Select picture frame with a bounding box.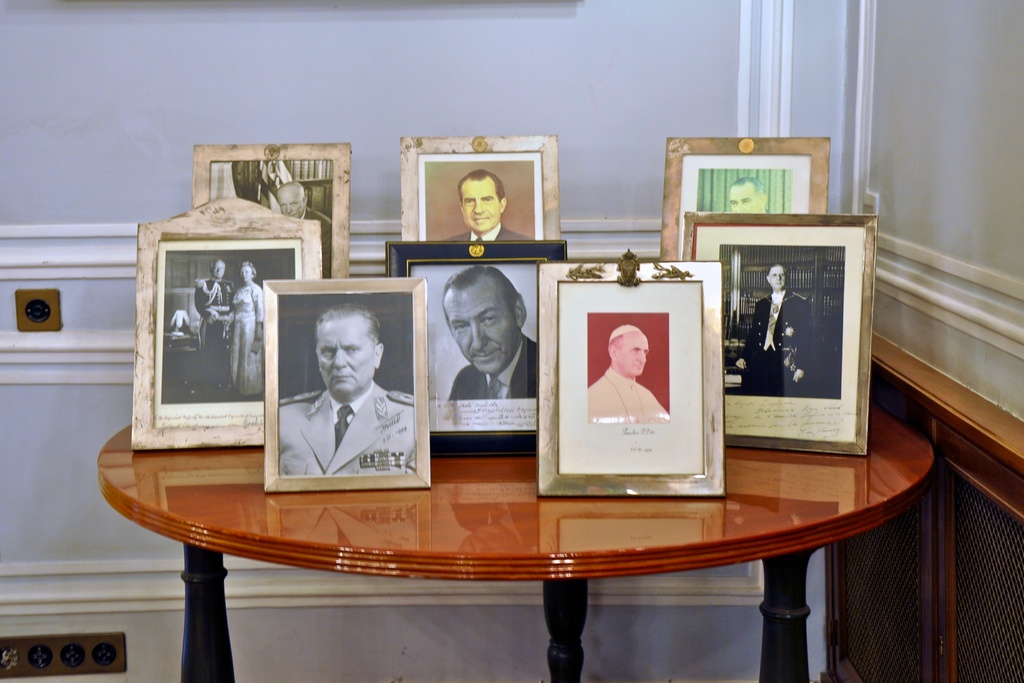
<bbox>385, 237, 569, 457</bbox>.
